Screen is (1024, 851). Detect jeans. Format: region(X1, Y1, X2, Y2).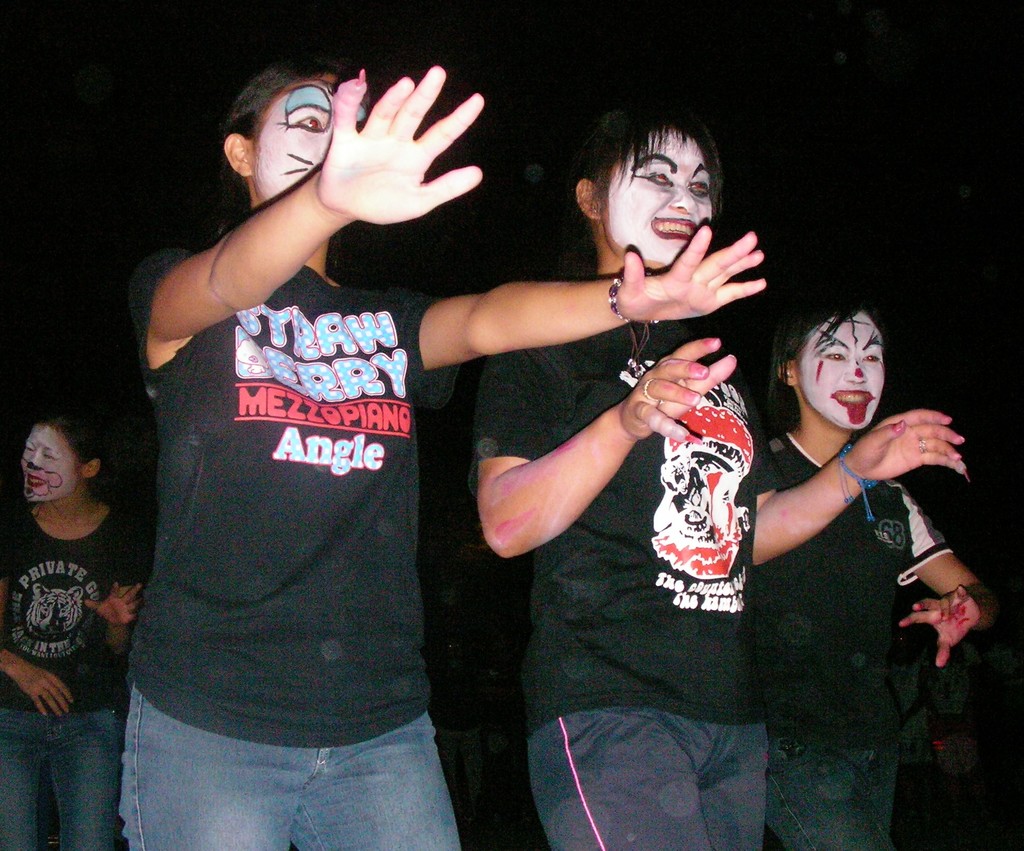
region(118, 687, 463, 848).
